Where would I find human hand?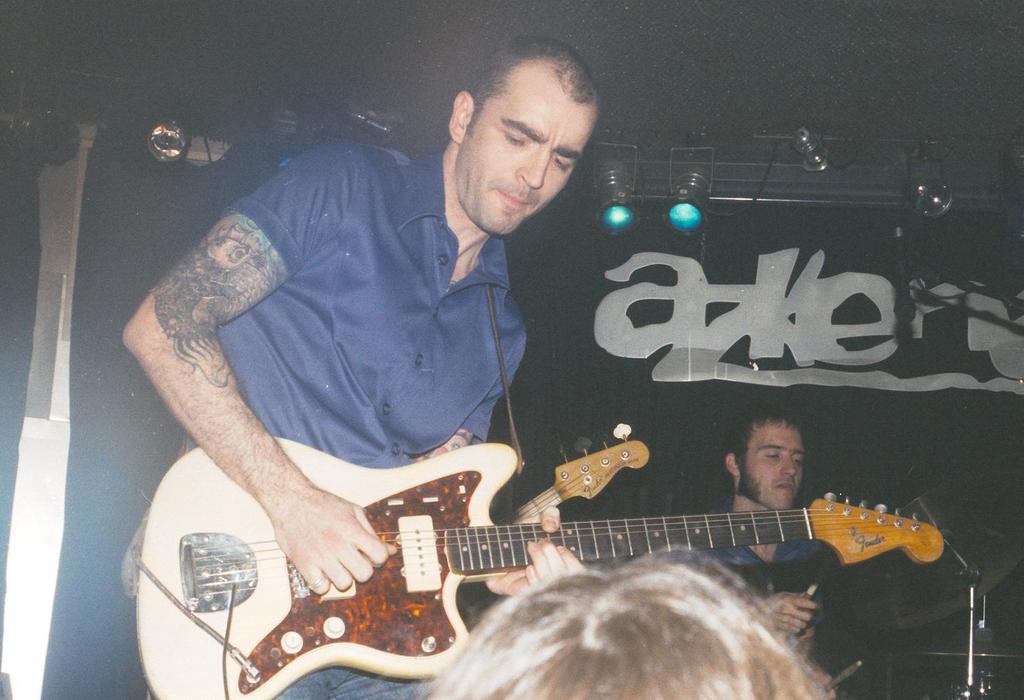
At 817 668 844 697.
